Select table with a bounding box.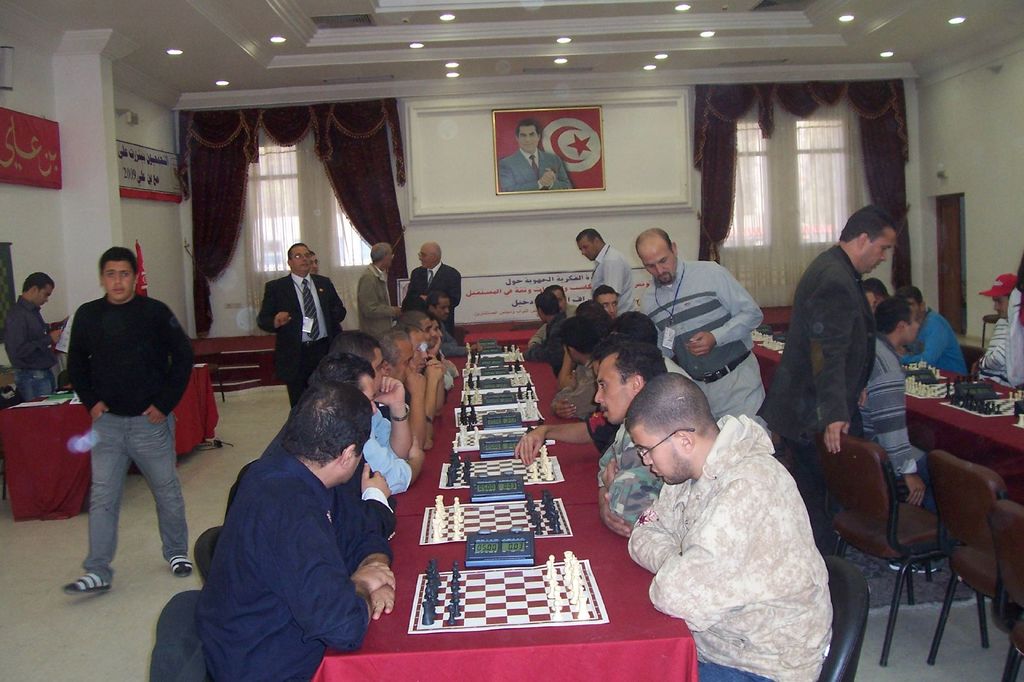
x1=312 y1=354 x2=697 y2=681.
